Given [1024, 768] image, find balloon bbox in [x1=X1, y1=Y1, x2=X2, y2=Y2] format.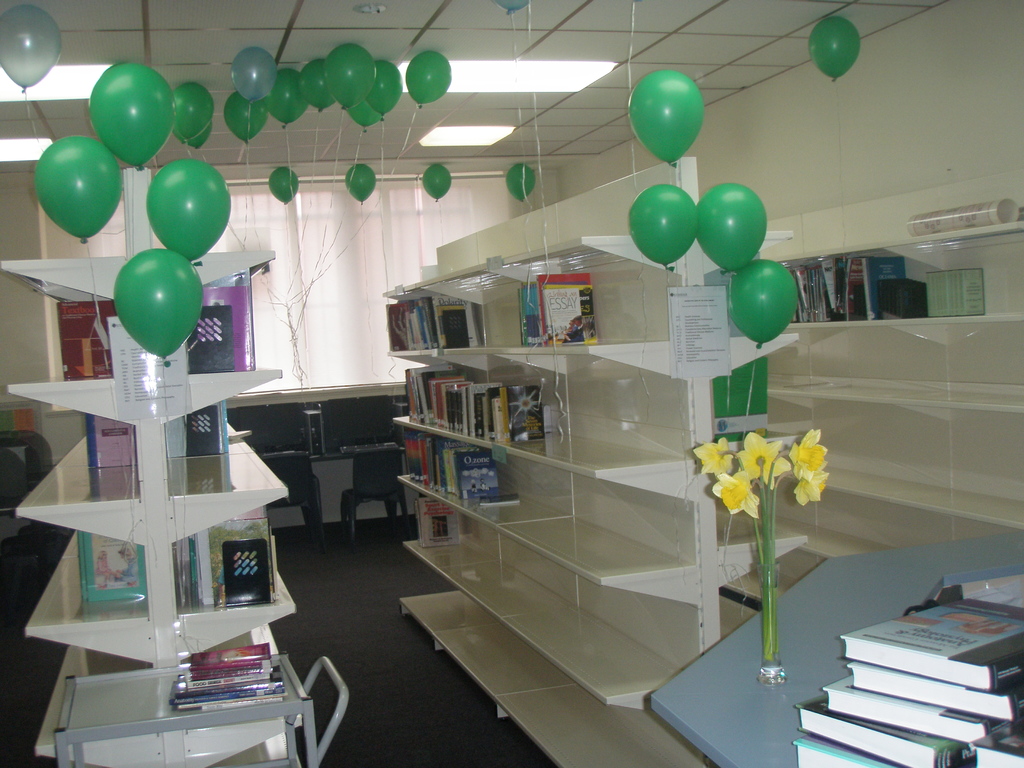
[x1=185, y1=119, x2=211, y2=150].
